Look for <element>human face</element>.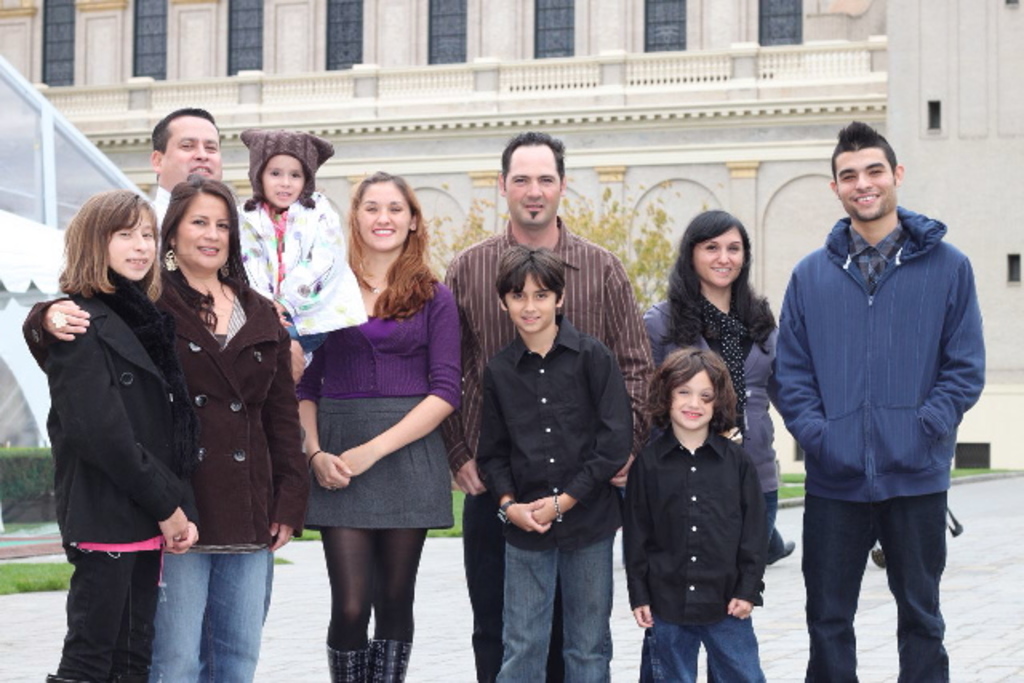
Found: pyautogui.locateOnScreen(698, 226, 746, 283).
